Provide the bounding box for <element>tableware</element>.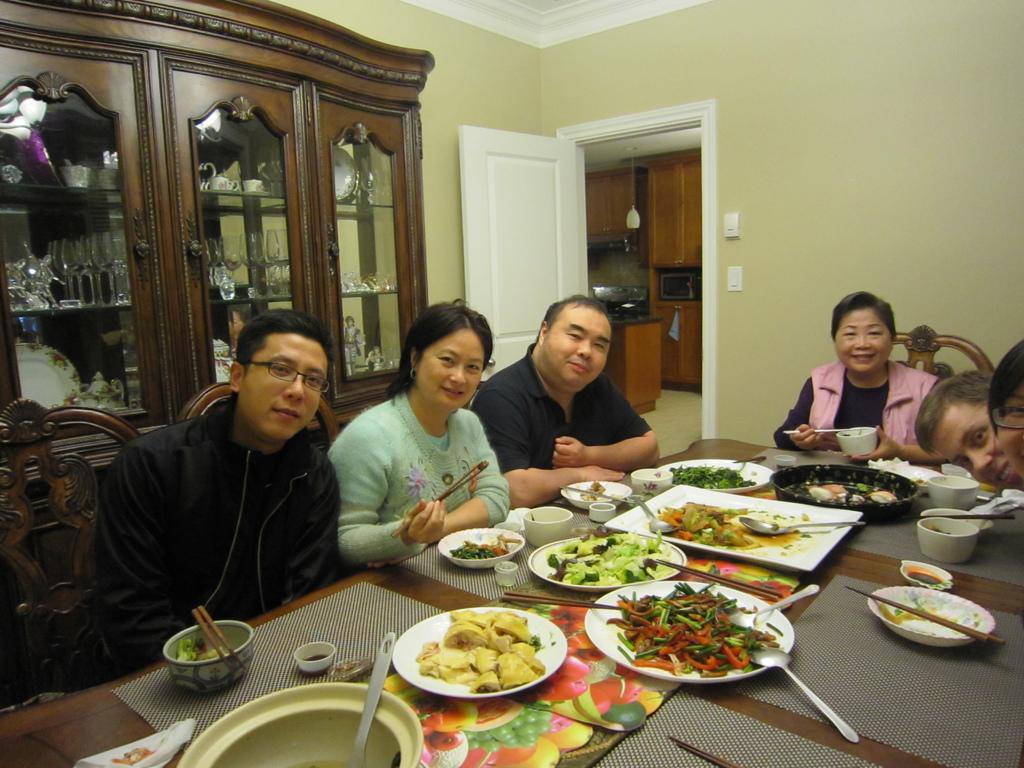
589 499 617 519.
